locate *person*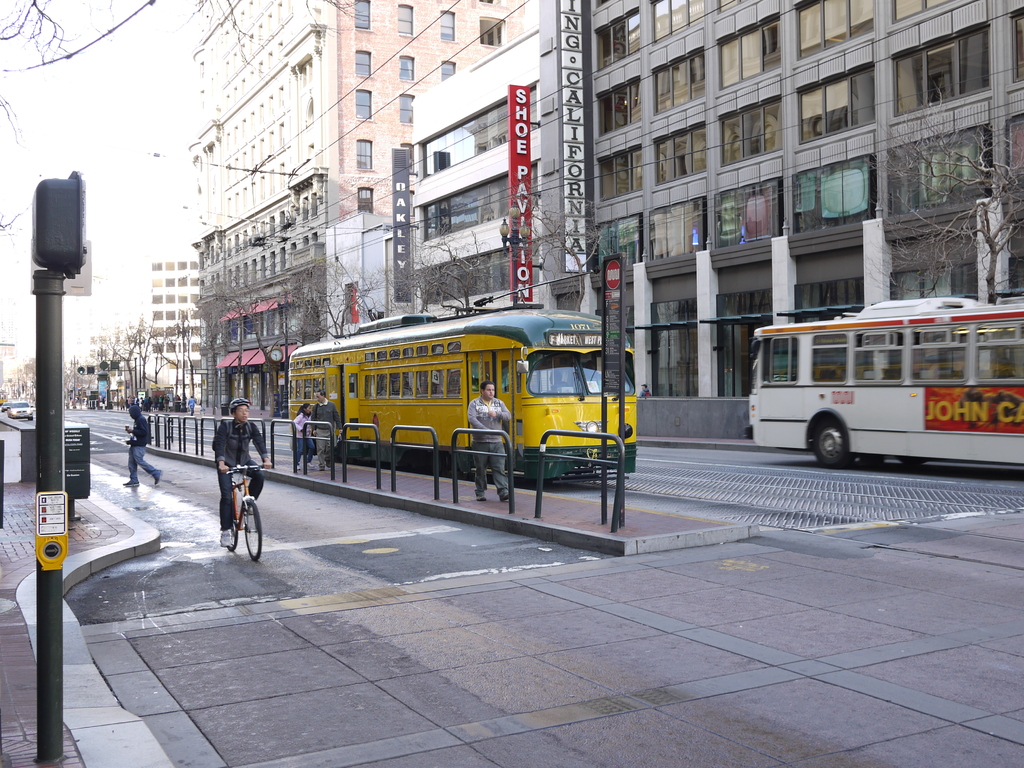
x1=293 y1=401 x2=317 y2=476
